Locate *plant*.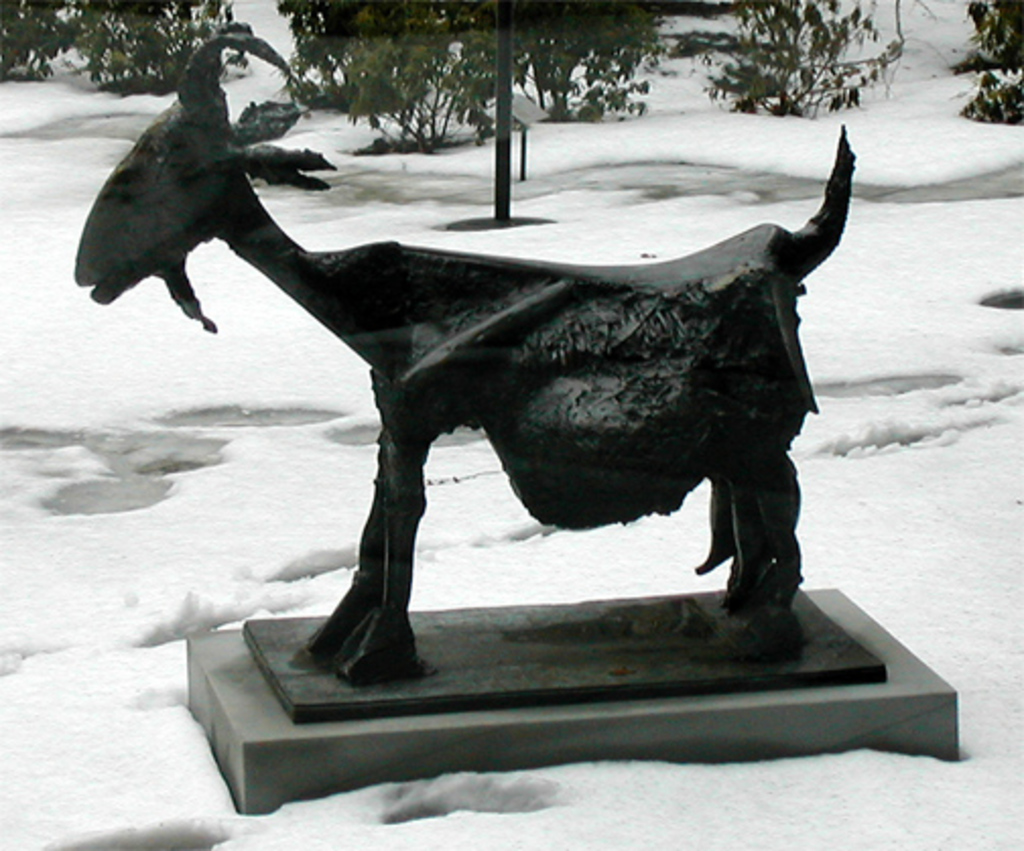
Bounding box: 957/57/1022/130.
